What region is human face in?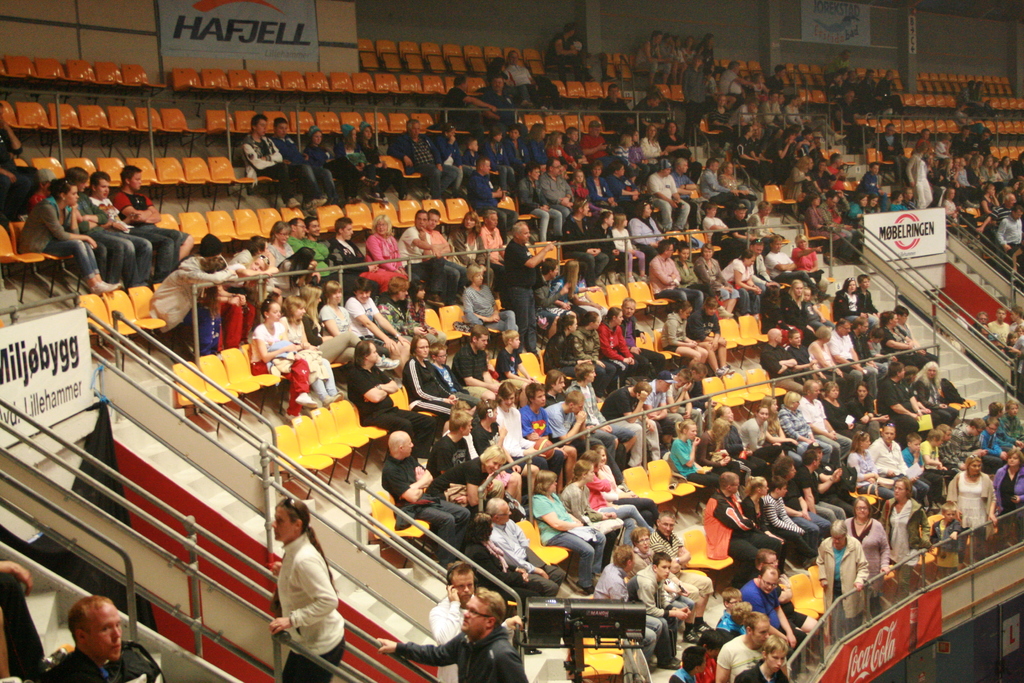
[770, 241, 781, 251].
